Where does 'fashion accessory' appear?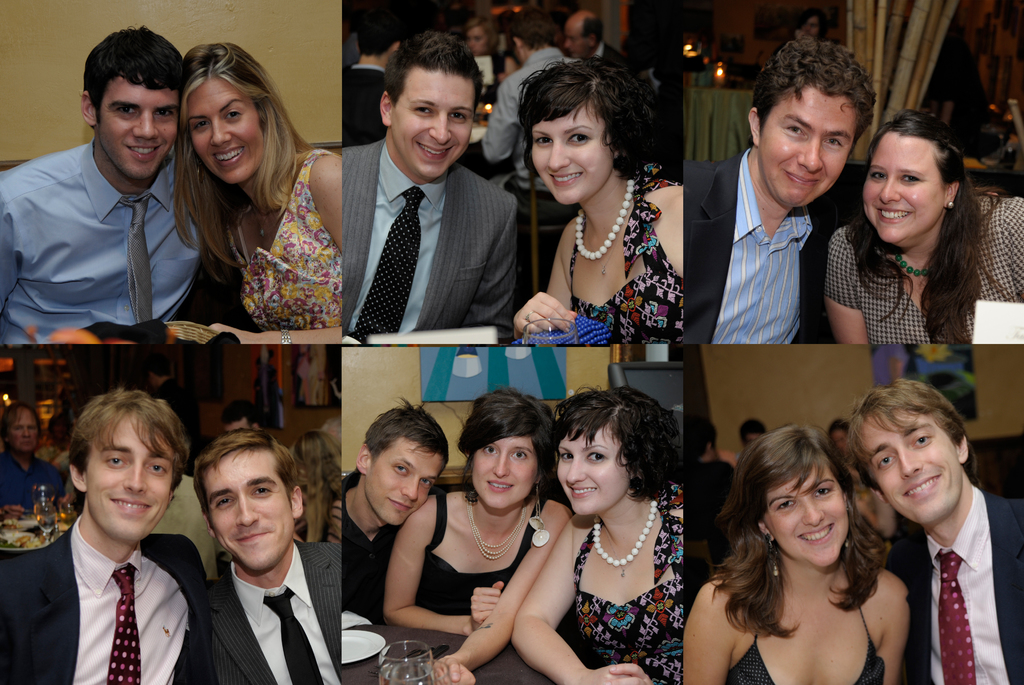
Appears at <box>348,185,426,333</box>.
